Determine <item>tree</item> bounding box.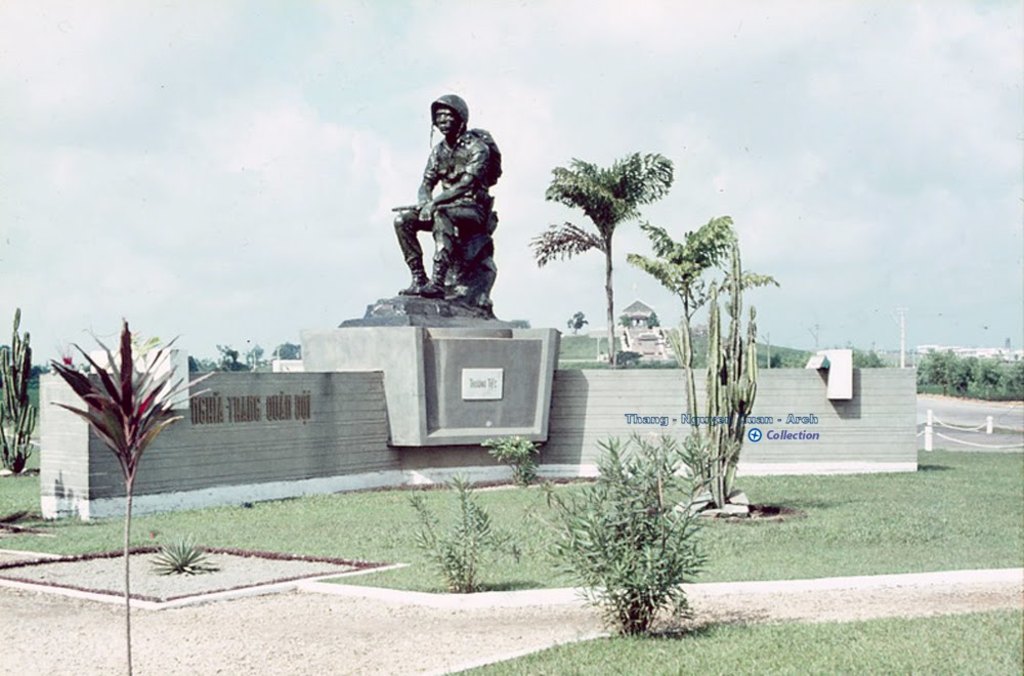
Determined: 624/215/779/370.
